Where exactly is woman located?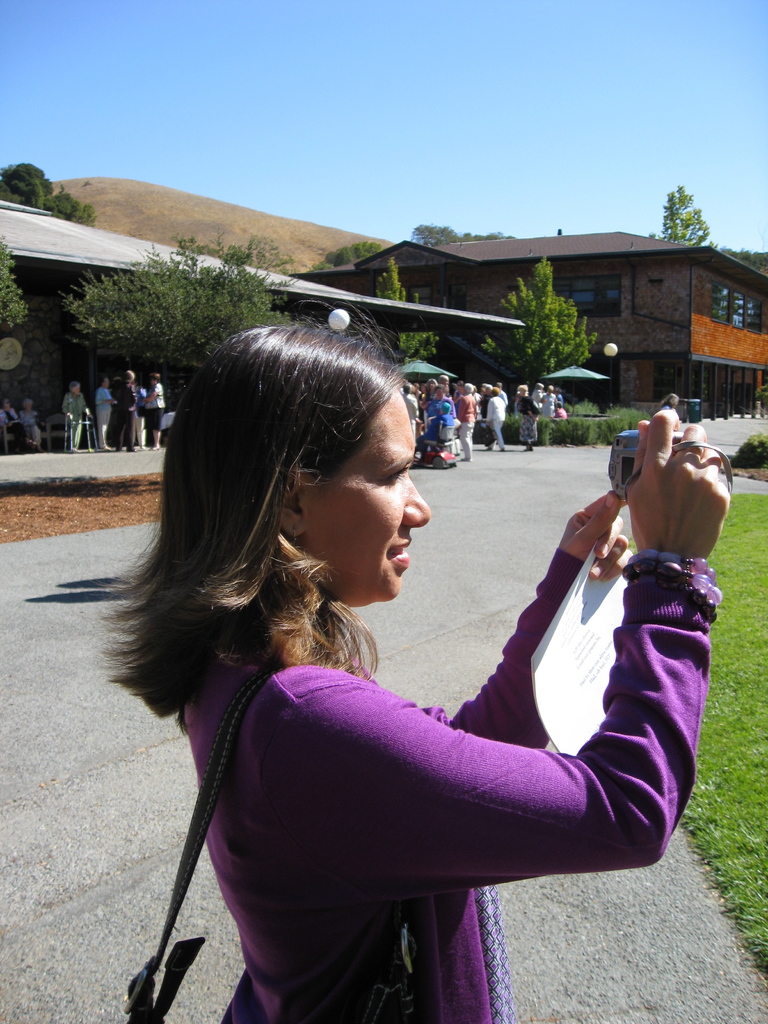
Its bounding box is {"x1": 142, "y1": 372, "x2": 164, "y2": 449}.
